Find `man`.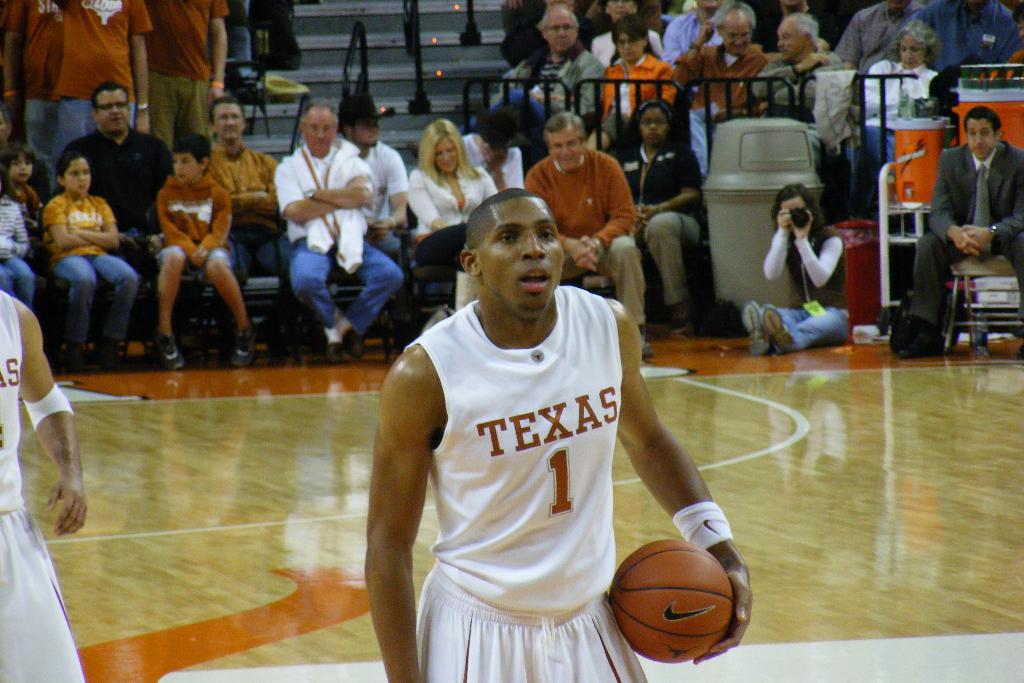
x1=50, y1=0, x2=147, y2=152.
